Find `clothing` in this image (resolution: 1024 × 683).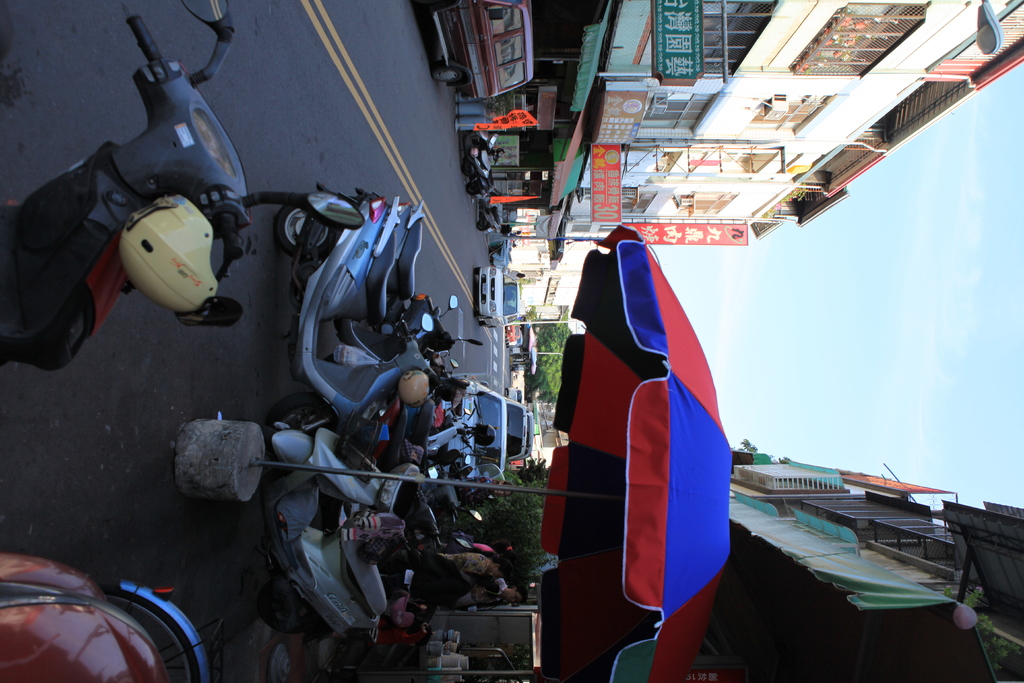
bbox(436, 552, 490, 571).
